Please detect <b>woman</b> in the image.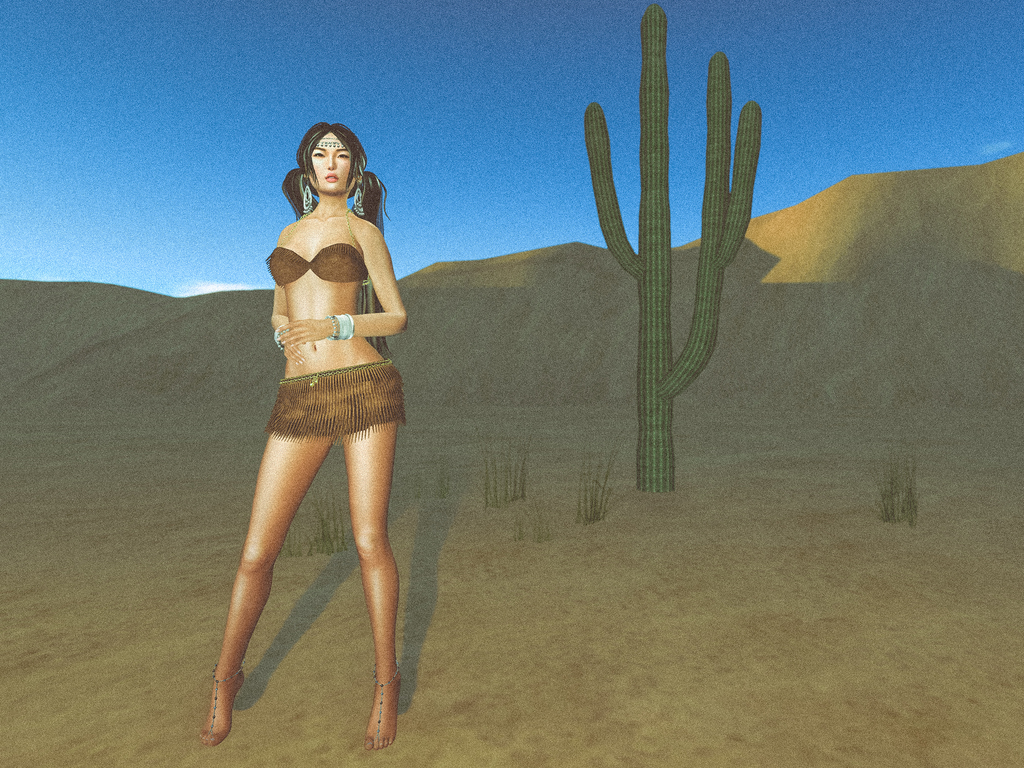
select_region(196, 122, 408, 751).
